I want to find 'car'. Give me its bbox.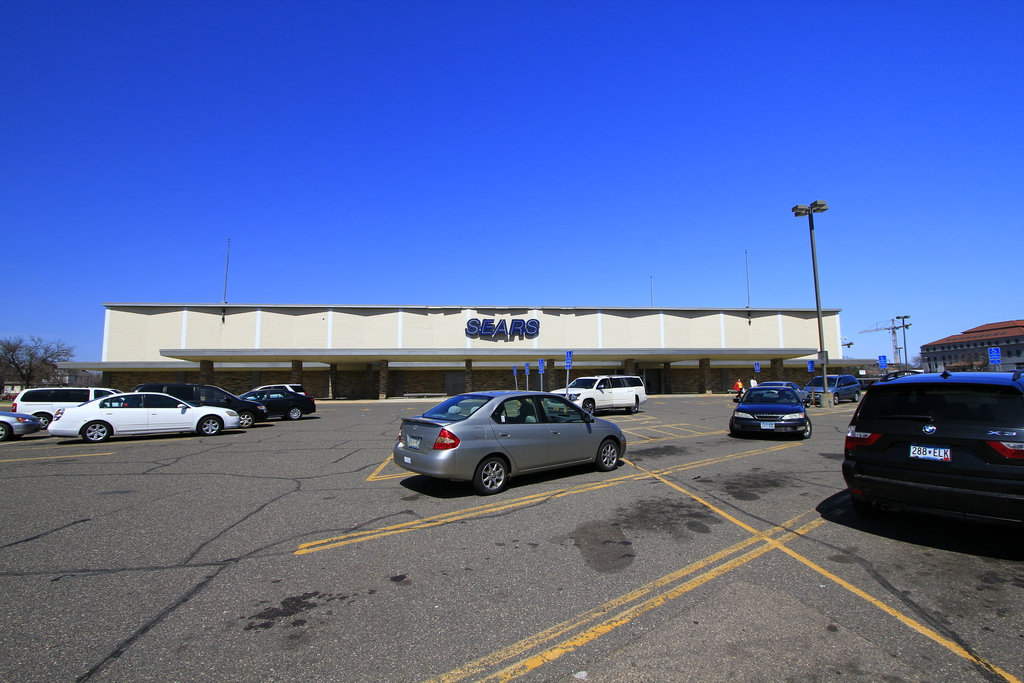
select_region(829, 369, 1023, 523).
